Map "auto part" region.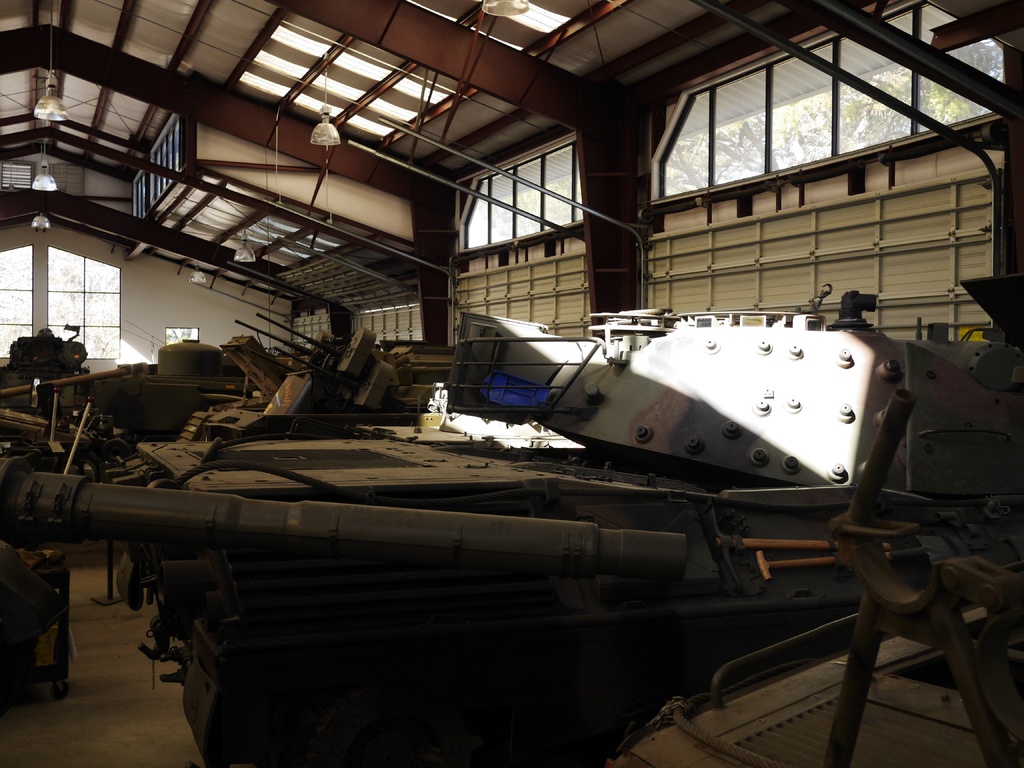
Mapped to [541,319,905,489].
